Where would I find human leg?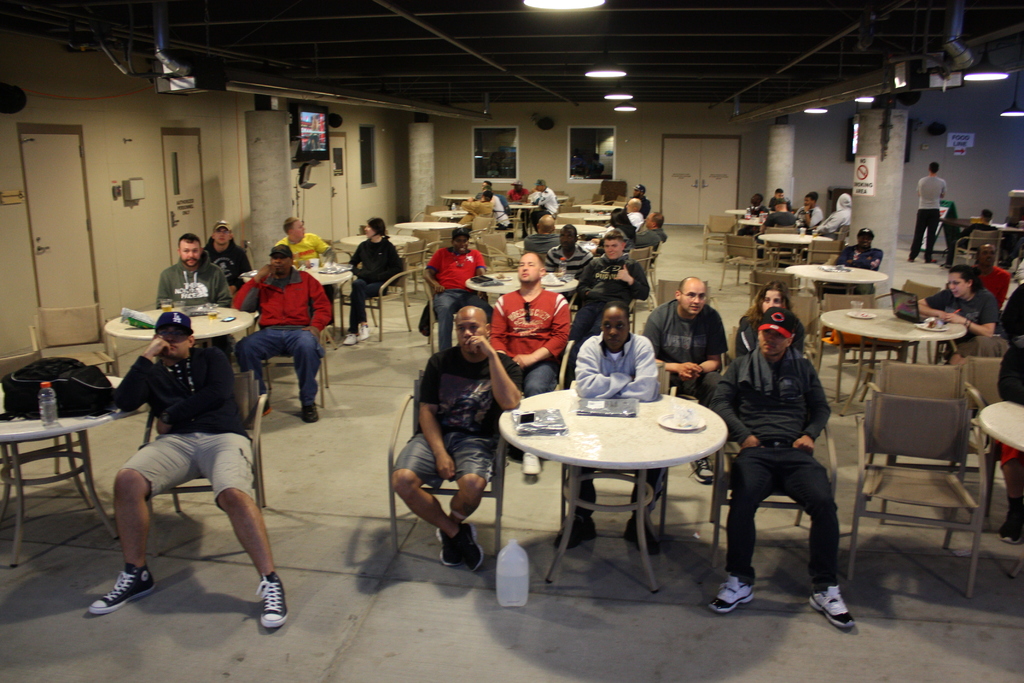
At [x1=564, y1=299, x2=596, y2=389].
